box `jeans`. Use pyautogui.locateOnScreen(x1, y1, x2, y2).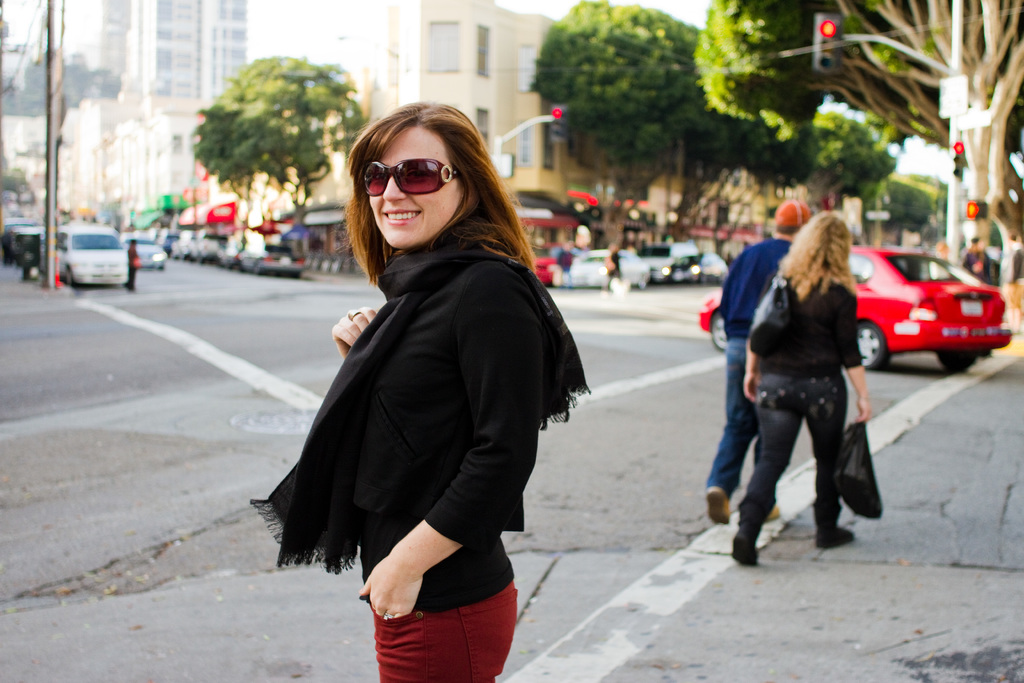
pyautogui.locateOnScreen(708, 336, 741, 497).
